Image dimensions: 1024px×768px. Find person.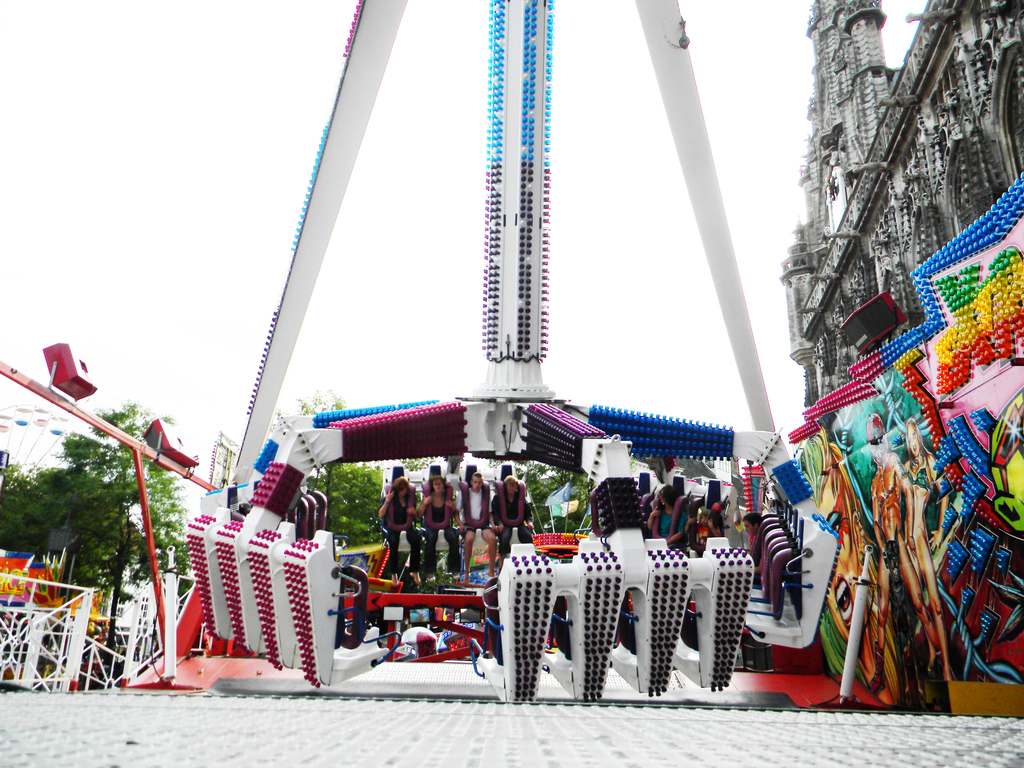
pyautogui.locateOnScreen(863, 413, 927, 671).
